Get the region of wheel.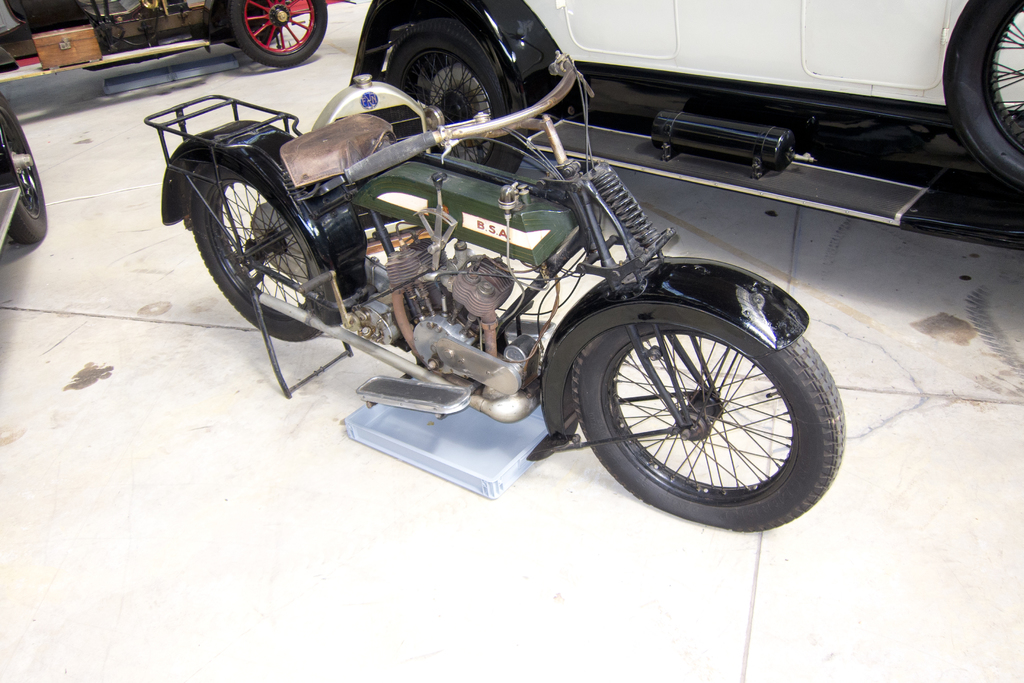
pyautogui.locateOnScreen(942, 0, 1023, 185).
